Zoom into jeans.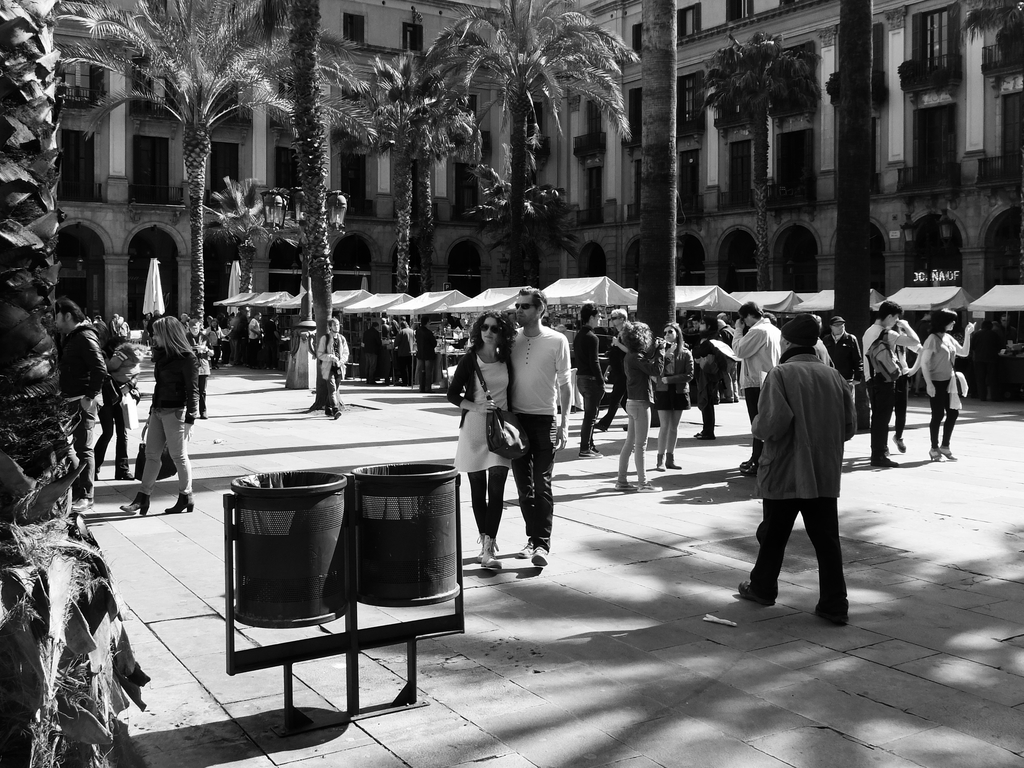
Zoom target: locate(511, 419, 562, 549).
